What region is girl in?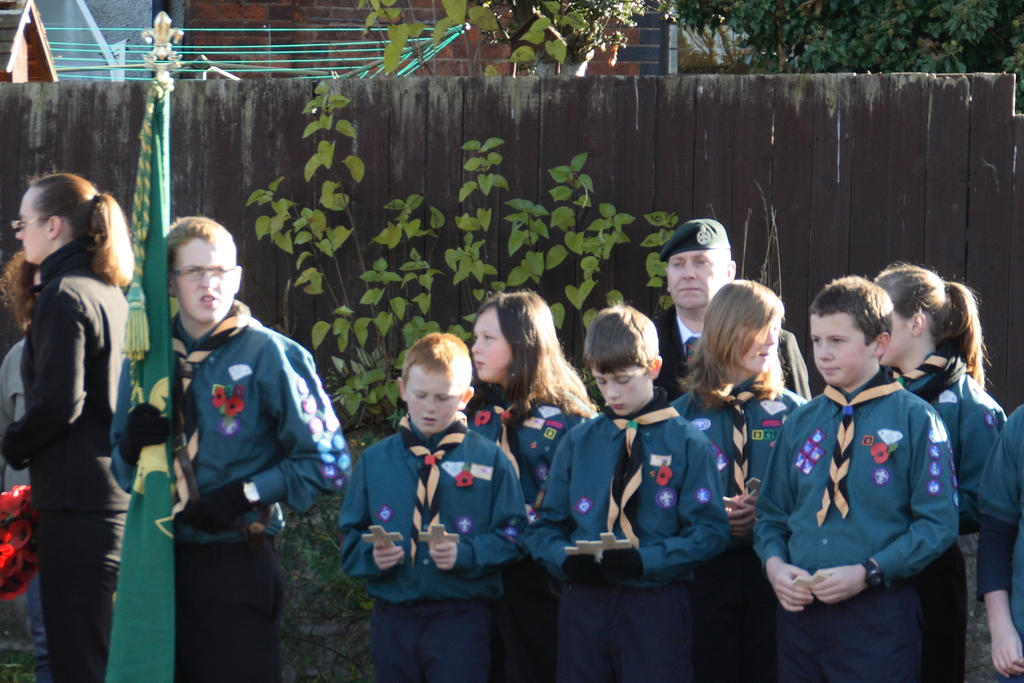
[1, 167, 136, 682].
